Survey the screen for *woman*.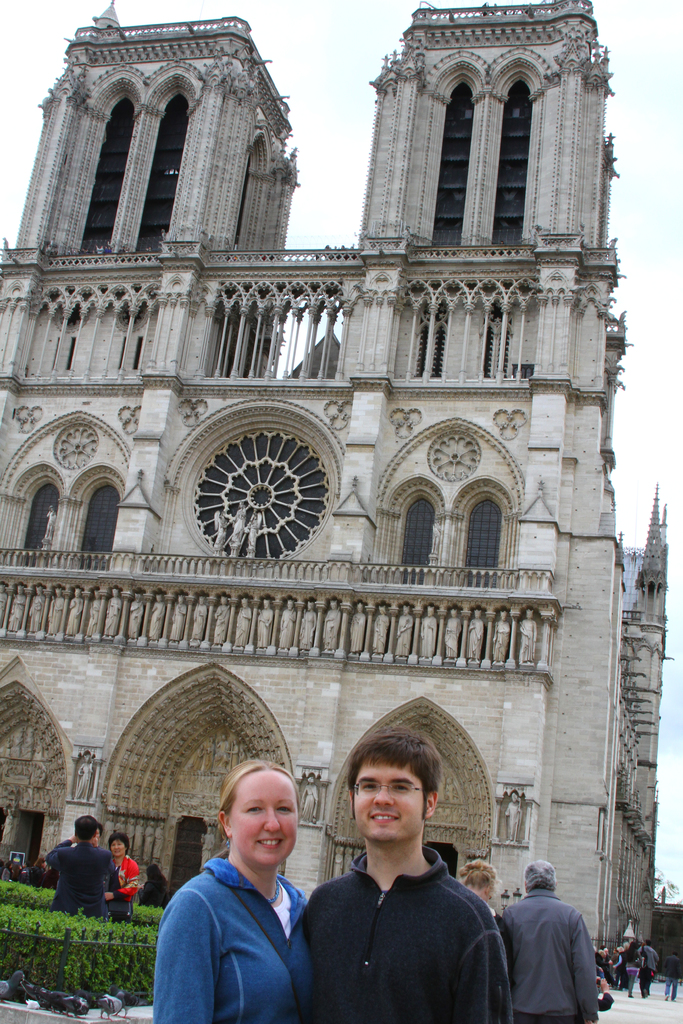
Survey found: <box>149,762,343,1023</box>.
